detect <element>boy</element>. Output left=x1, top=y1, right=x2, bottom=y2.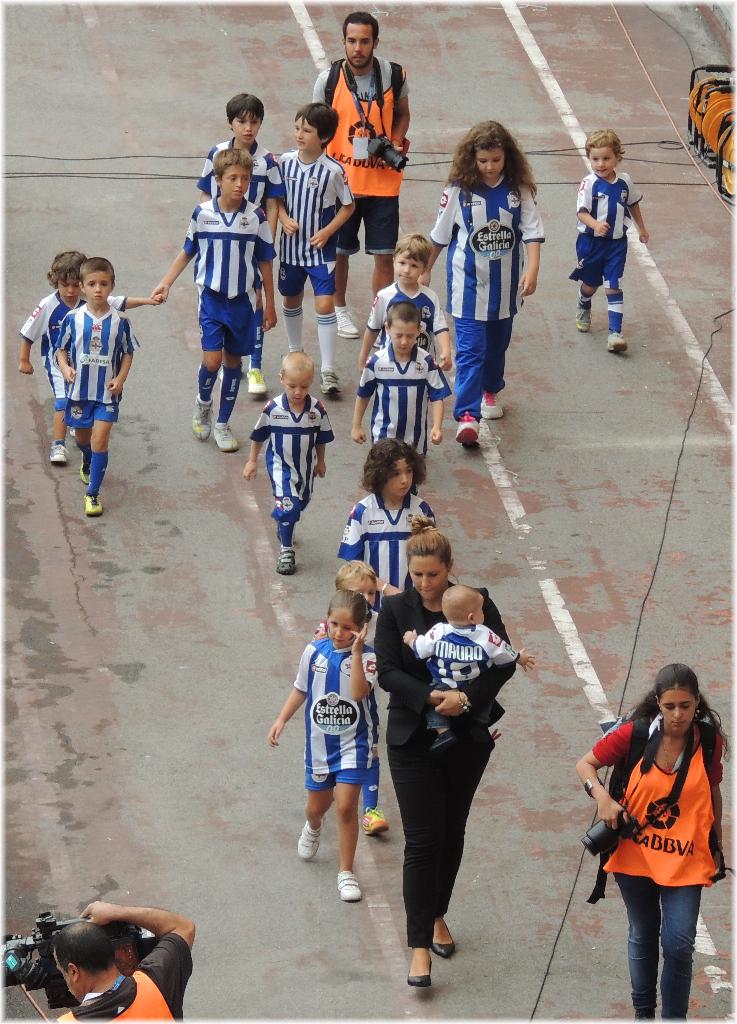
left=265, top=91, right=360, bottom=403.
